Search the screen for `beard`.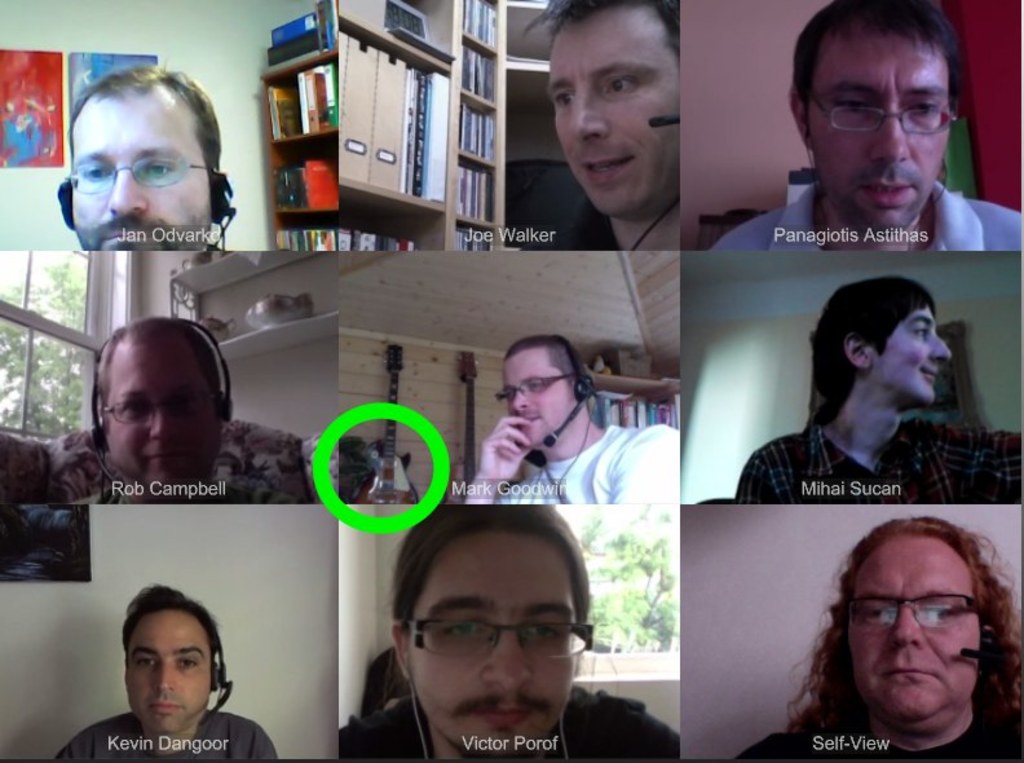
Found at select_region(446, 684, 548, 762).
